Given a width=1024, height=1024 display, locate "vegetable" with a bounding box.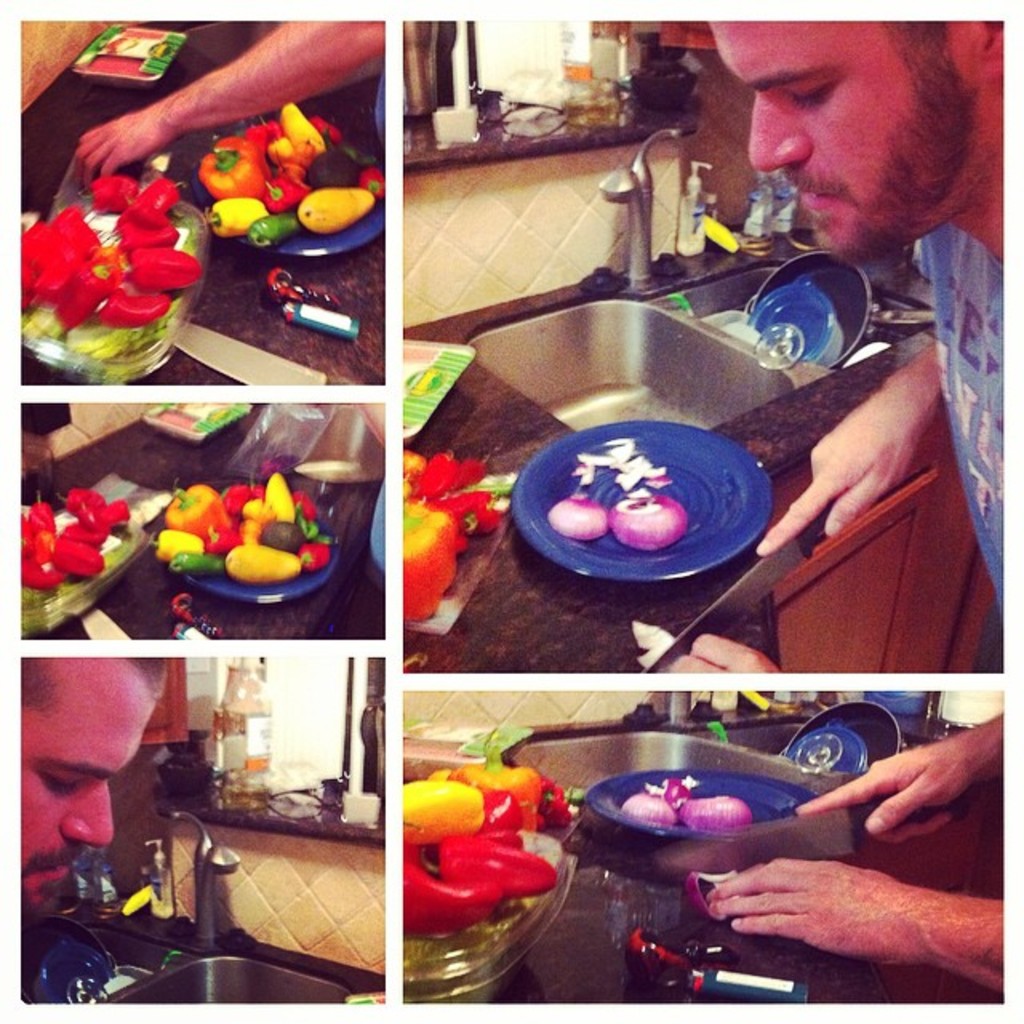
Located: [left=546, top=494, right=606, bottom=539].
